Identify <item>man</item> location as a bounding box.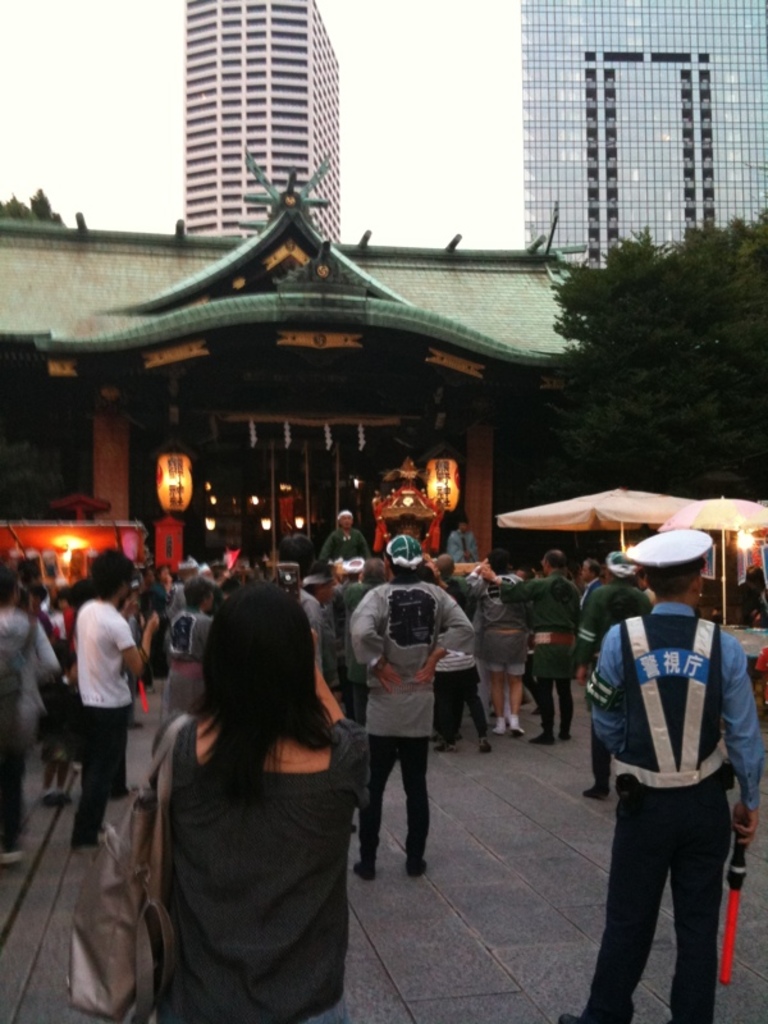
483,548,529,739.
